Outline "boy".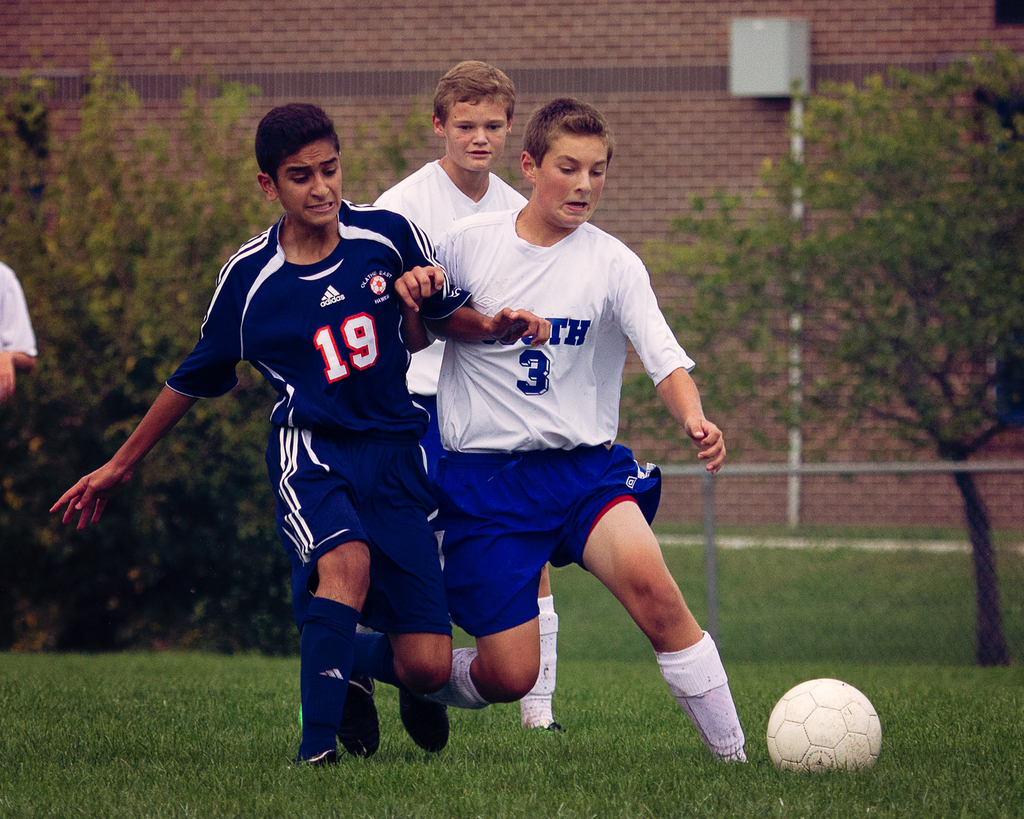
Outline: region(340, 88, 769, 763).
